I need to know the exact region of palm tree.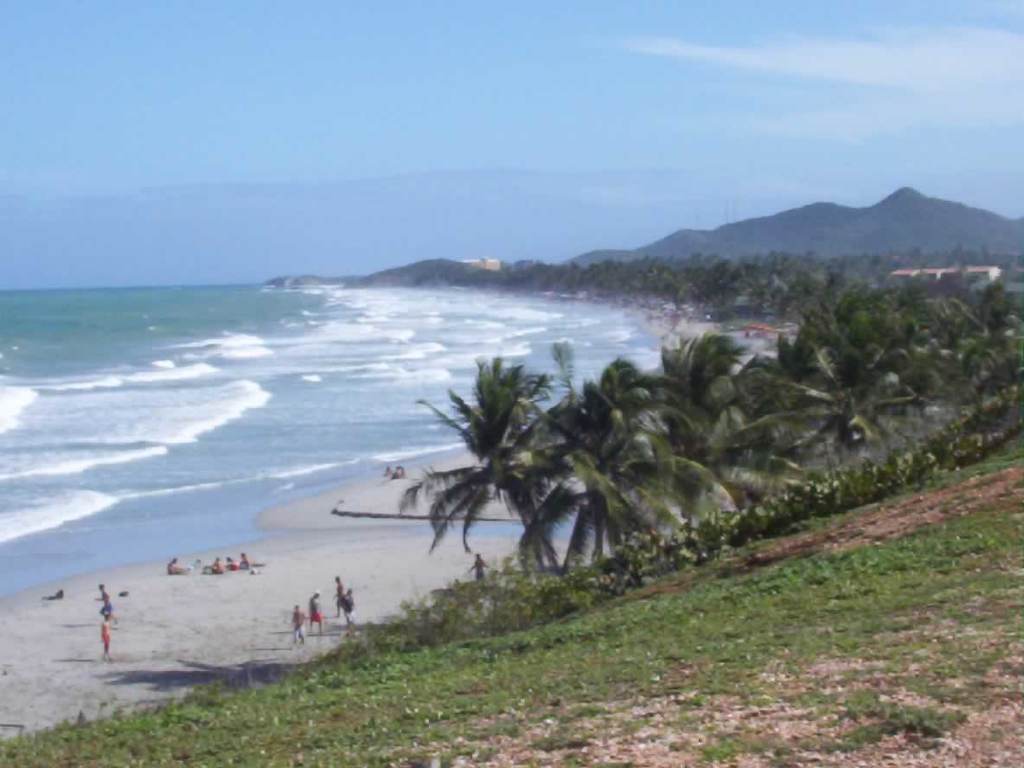
Region: {"left": 832, "top": 289, "right": 938, "bottom": 430}.
